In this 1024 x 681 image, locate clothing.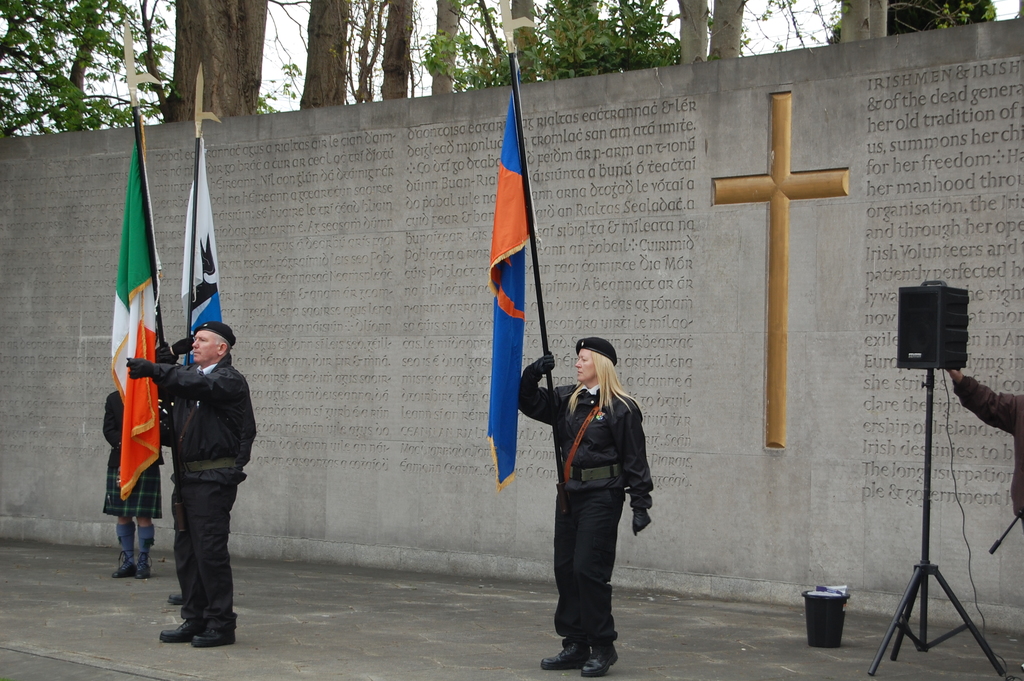
Bounding box: 99 389 165 525.
